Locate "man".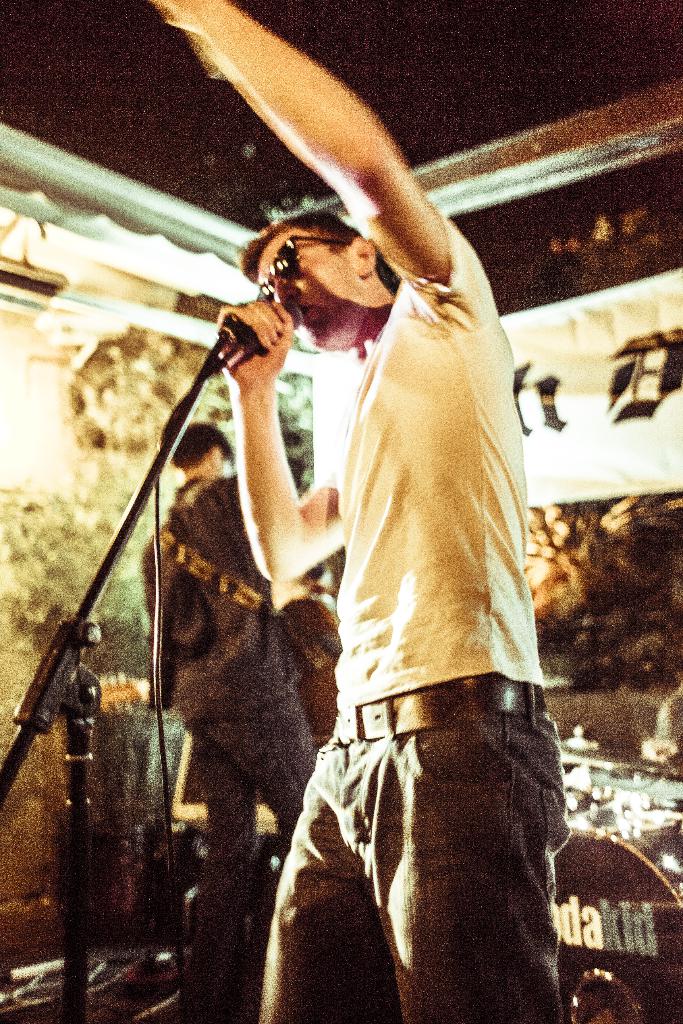
Bounding box: select_region(148, 0, 572, 1023).
